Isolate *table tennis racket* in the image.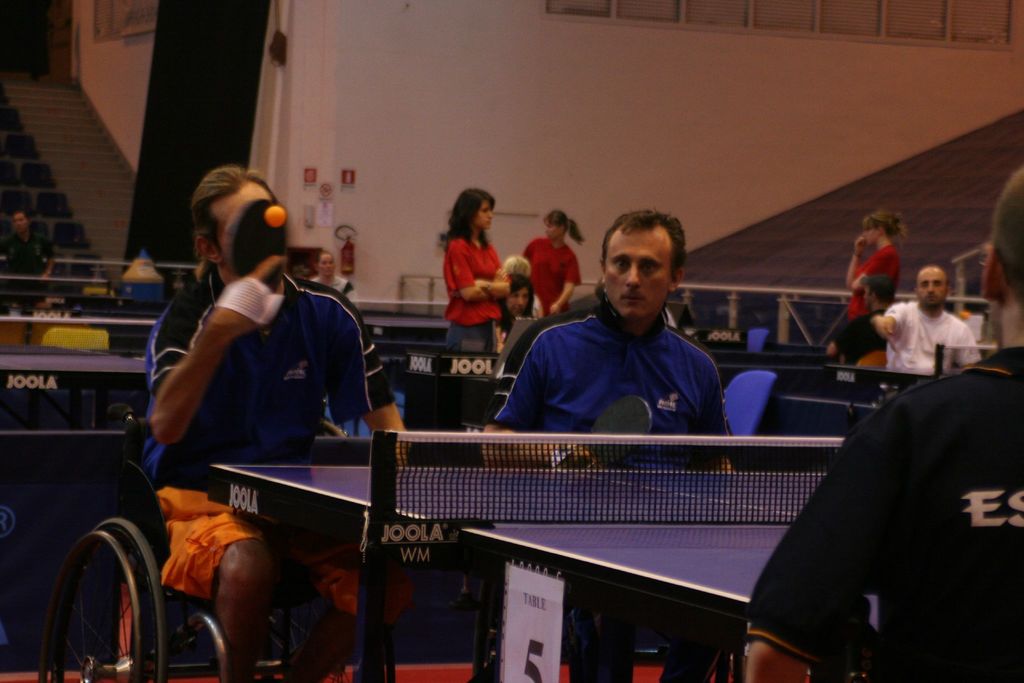
Isolated region: region(586, 393, 656, 467).
